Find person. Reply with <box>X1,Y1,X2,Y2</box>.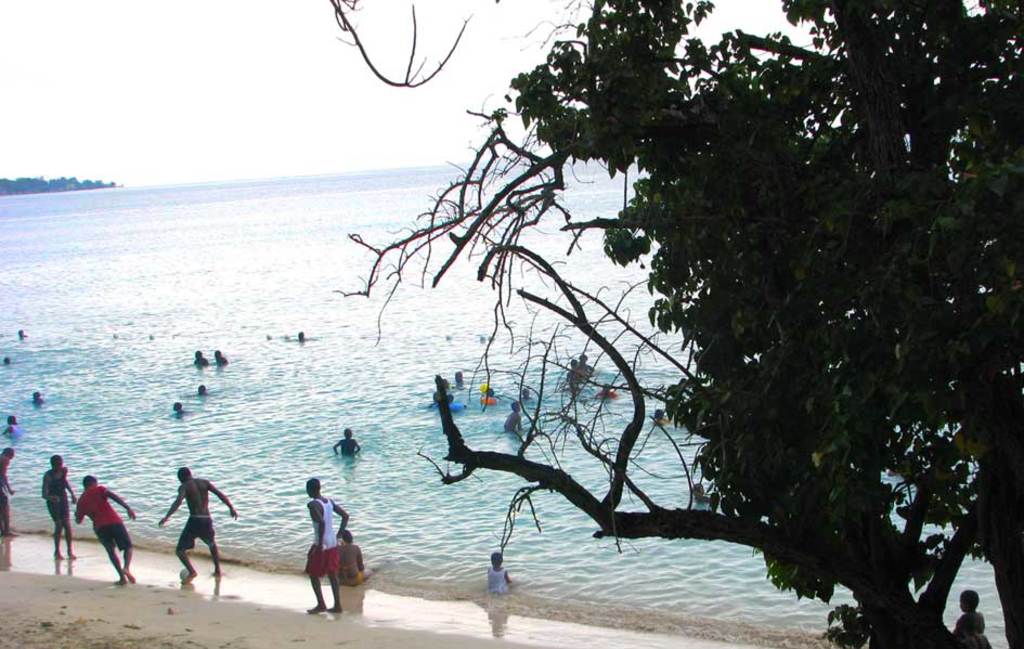
<box>497,401,528,436</box>.
